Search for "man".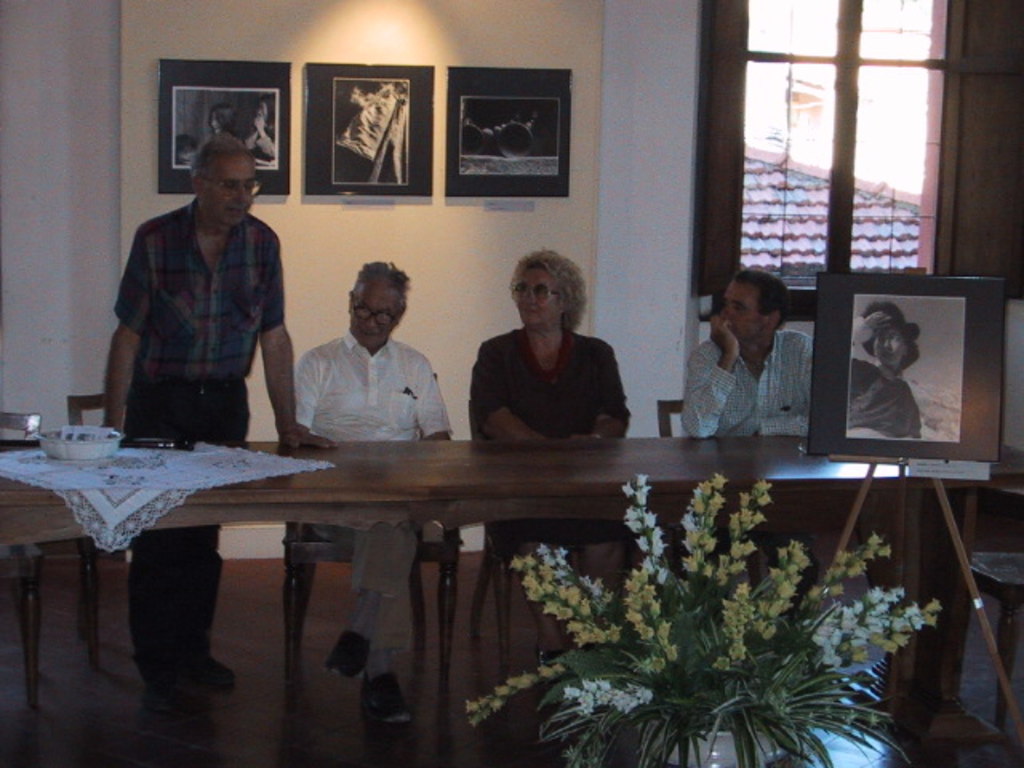
Found at detection(99, 138, 338, 712).
